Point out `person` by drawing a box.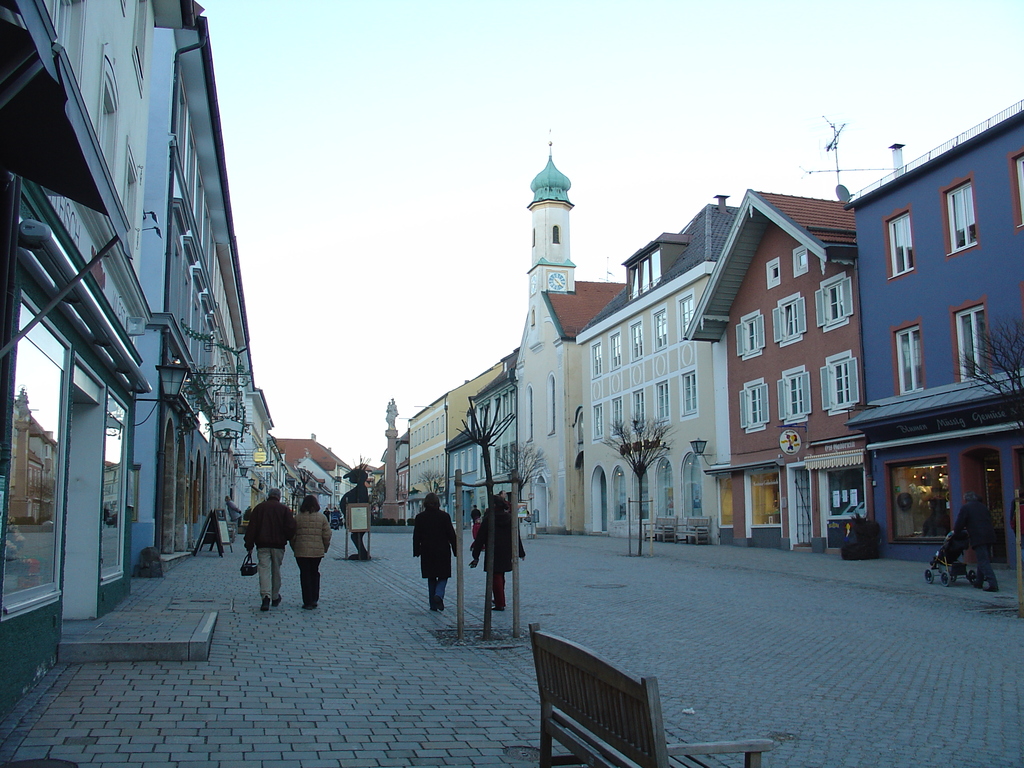
bbox(323, 505, 329, 525).
